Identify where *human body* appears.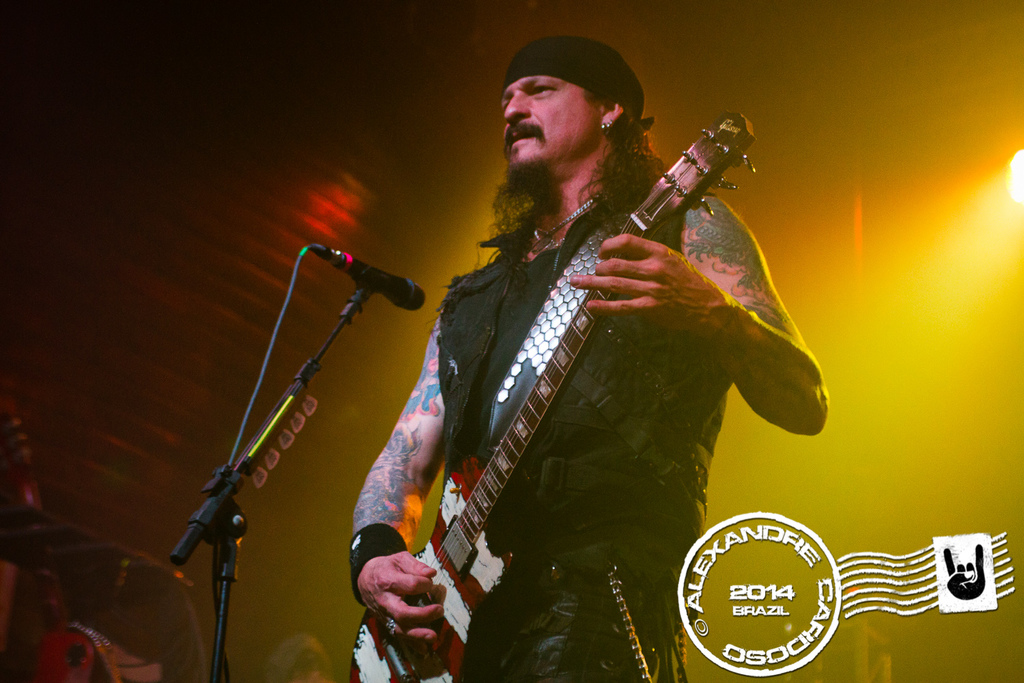
Appears at 341, 31, 838, 682.
